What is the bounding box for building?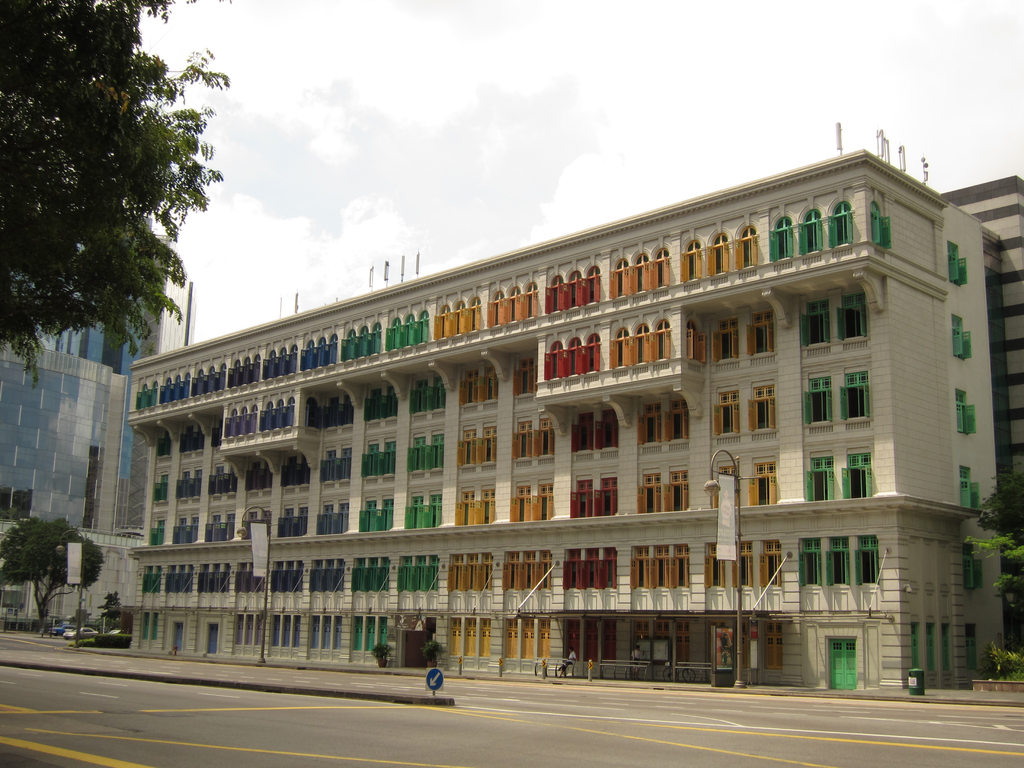
129/120/981/700.
